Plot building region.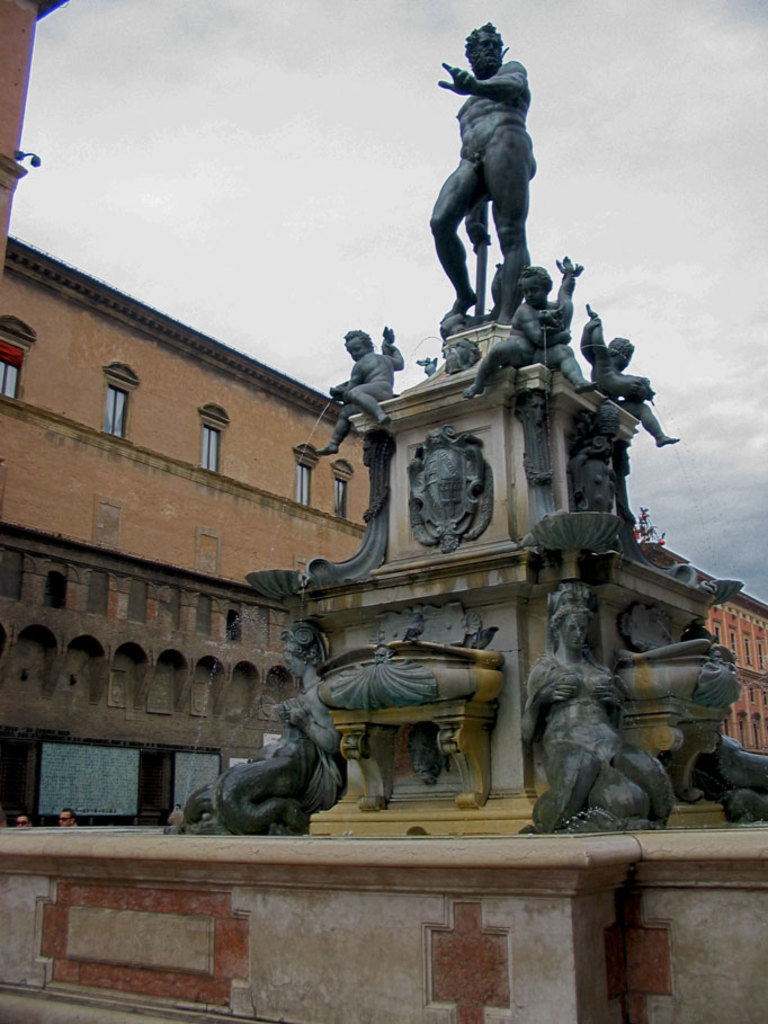
Plotted at bbox(0, 233, 369, 826).
